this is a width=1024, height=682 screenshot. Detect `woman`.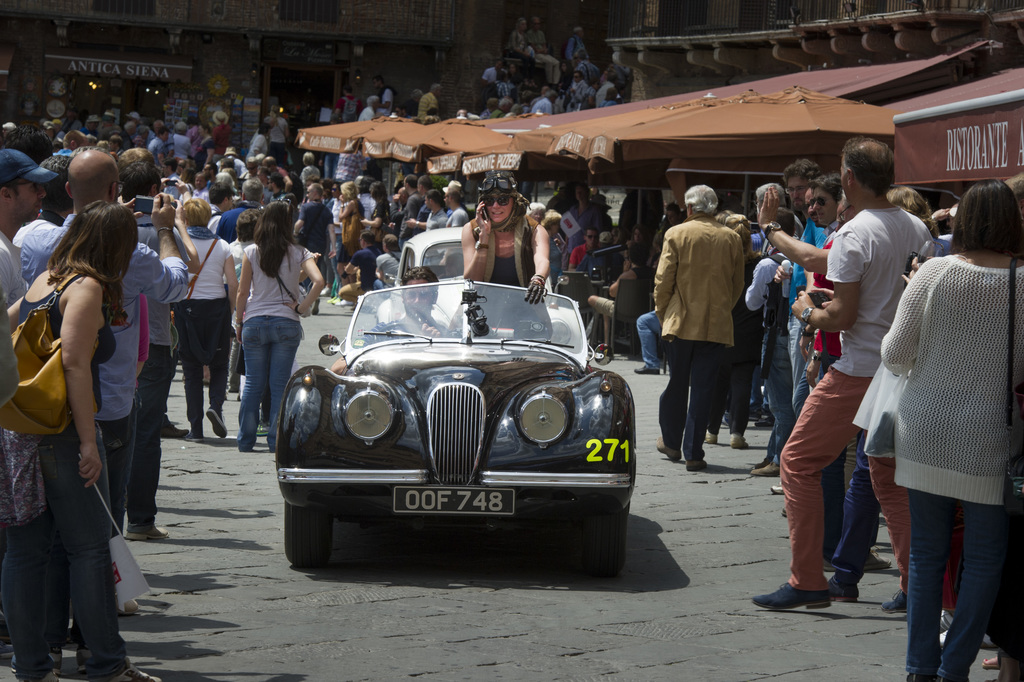
<bbox>323, 183, 345, 299</bbox>.
